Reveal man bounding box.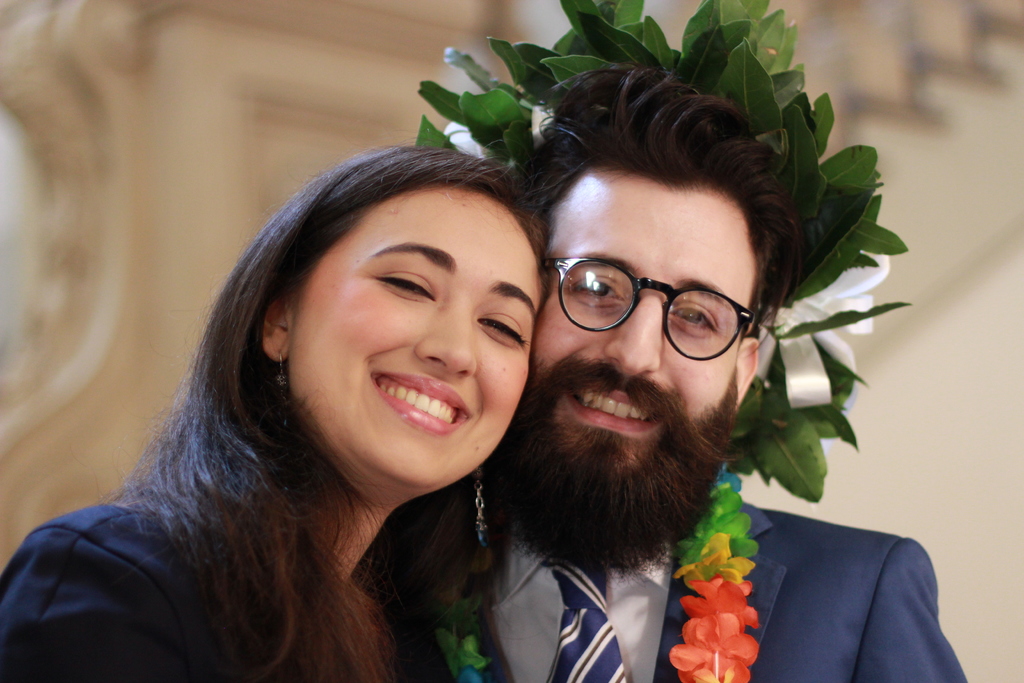
Revealed: box=[343, 70, 889, 664].
